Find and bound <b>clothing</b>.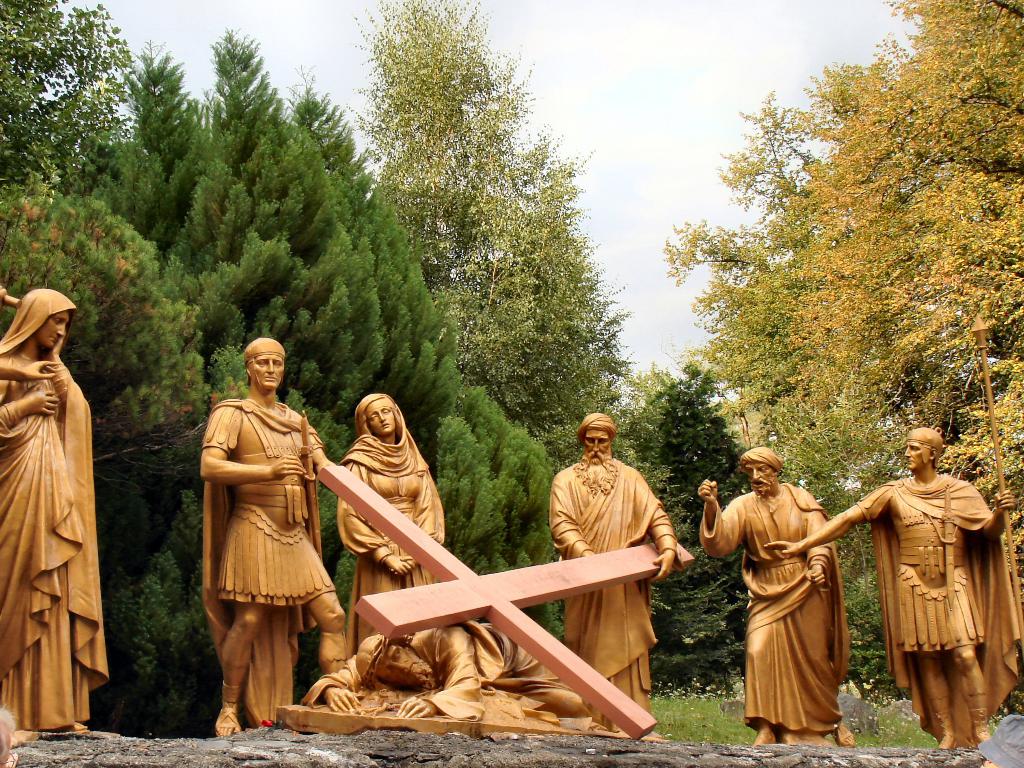
Bound: BBox(844, 474, 1023, 749).
